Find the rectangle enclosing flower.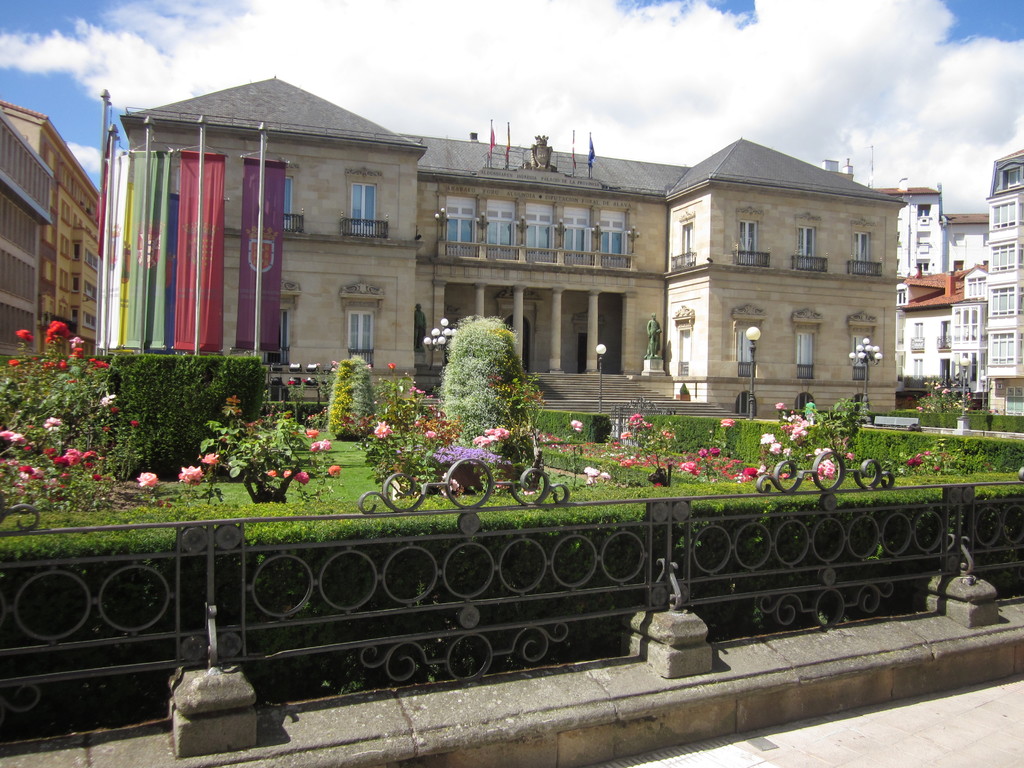
box=[388, 362, 396, 368].
